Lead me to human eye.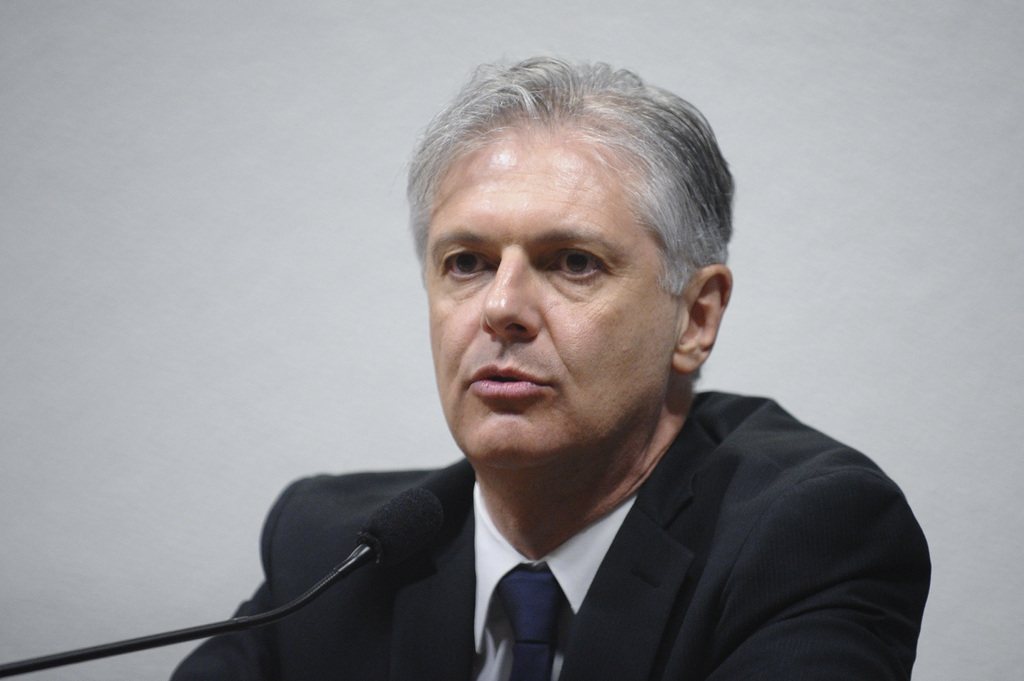
Lead to bbox(439, 246, 492, 285).
